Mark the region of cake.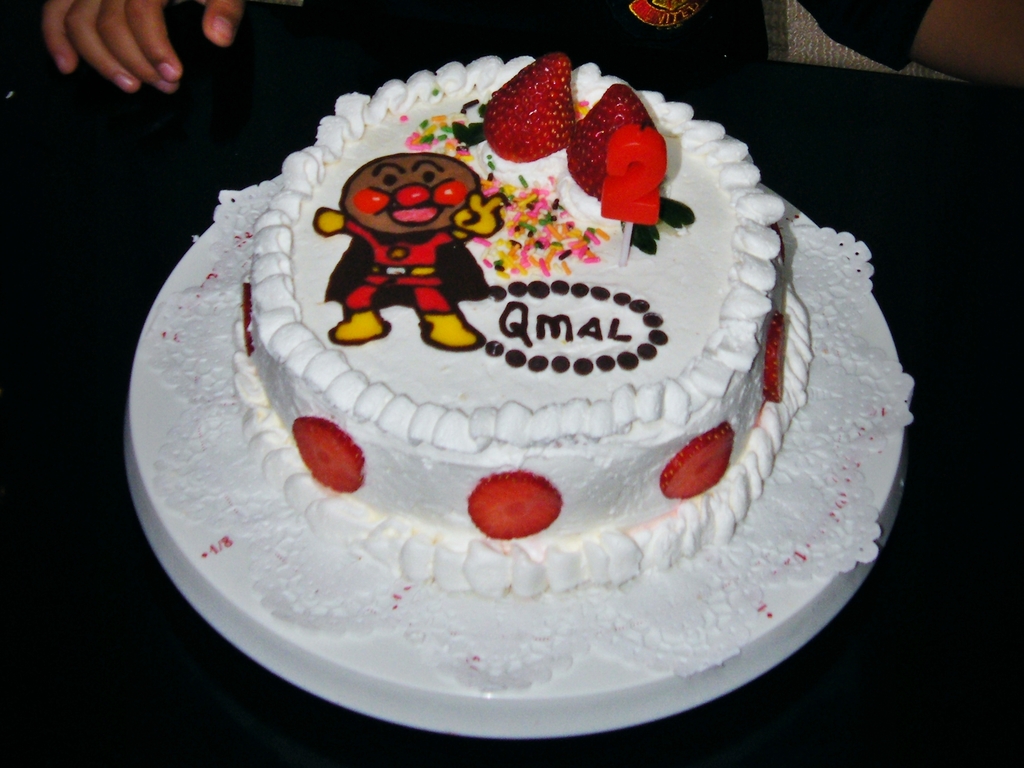
Region: <bbox>231, 53, 810, 599</bbox>.
